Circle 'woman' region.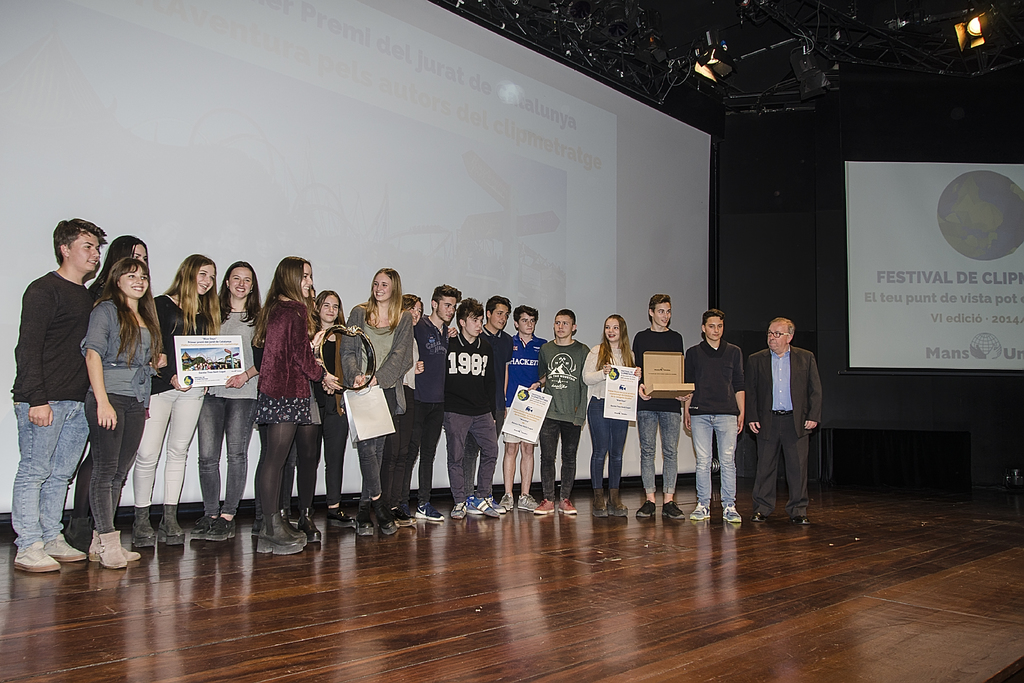
Region: box(198, 260, 261, 543).
